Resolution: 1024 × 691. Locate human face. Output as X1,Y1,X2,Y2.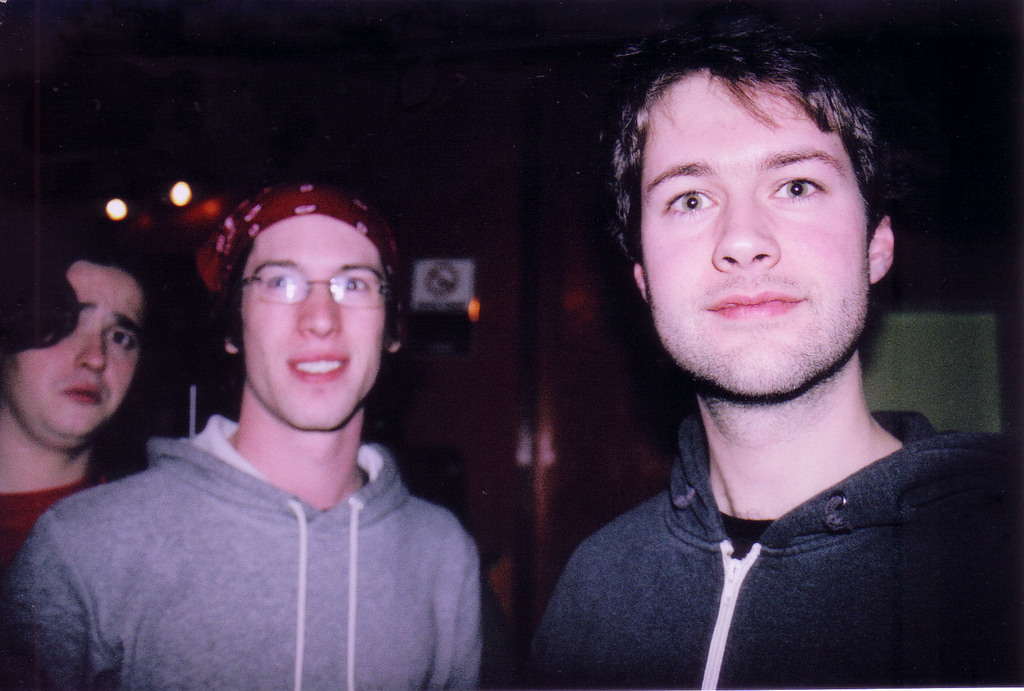
10,269,143,444.
